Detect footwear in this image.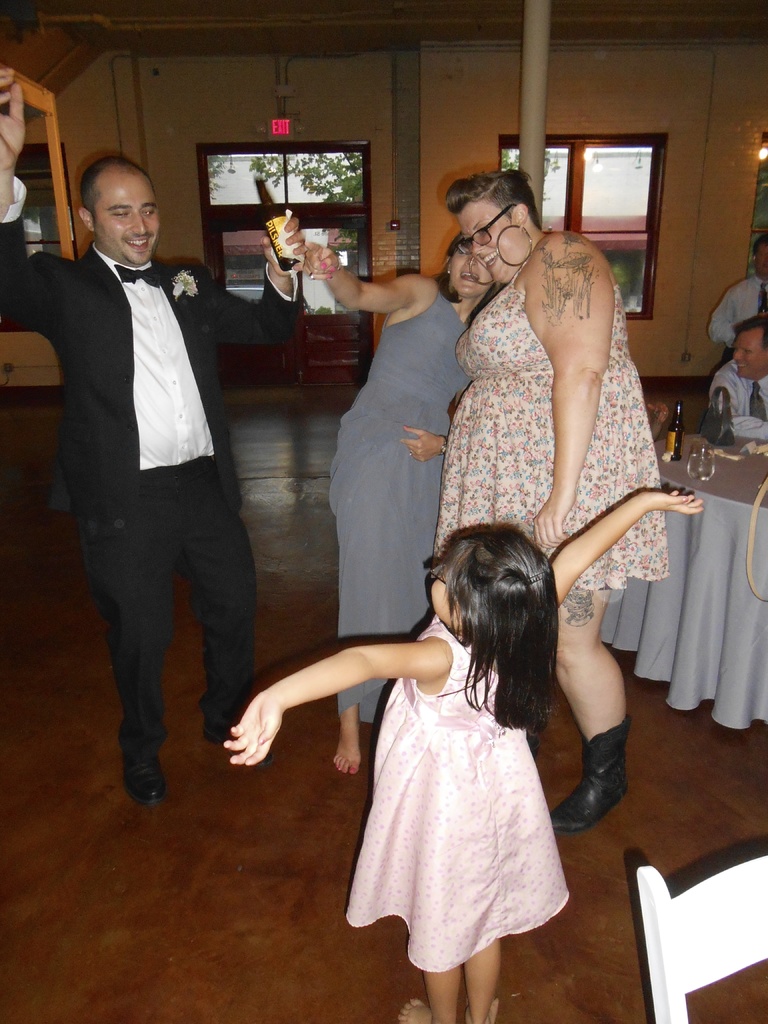
Detection: 200, 719, 230, 746.
